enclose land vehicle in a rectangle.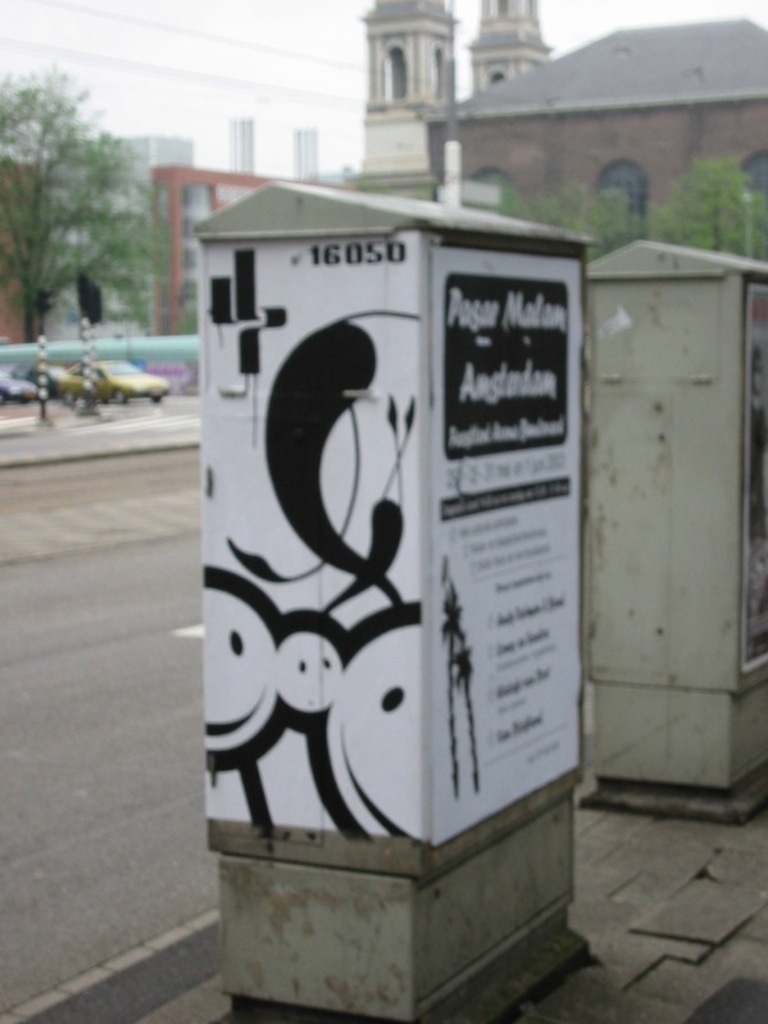
[72,362,172,401].
